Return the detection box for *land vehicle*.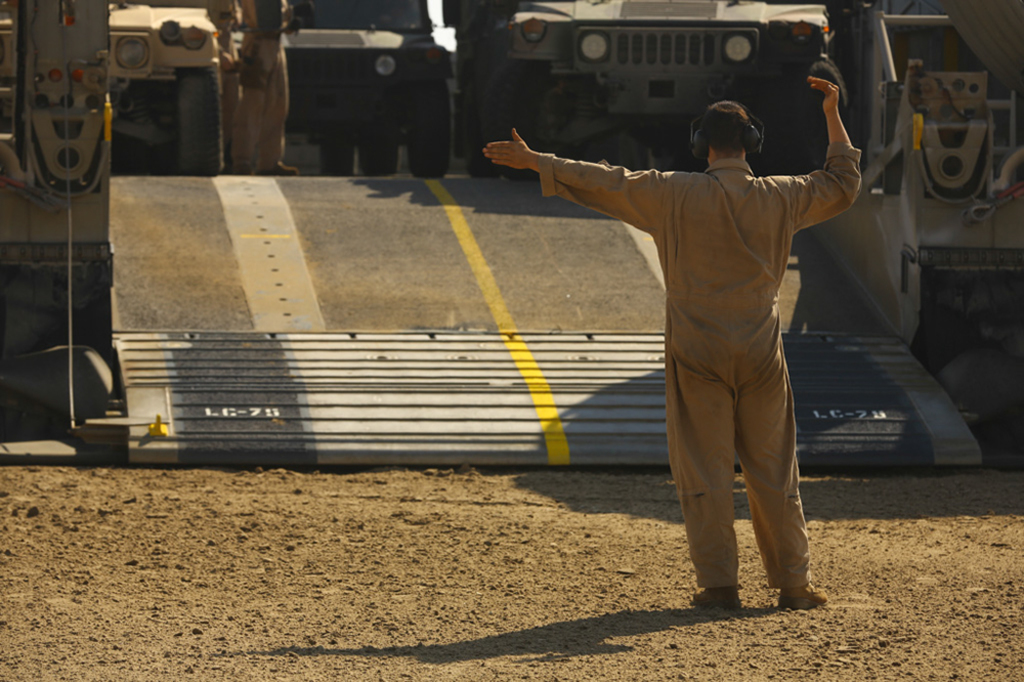
box(0, 0, 226, 180).
